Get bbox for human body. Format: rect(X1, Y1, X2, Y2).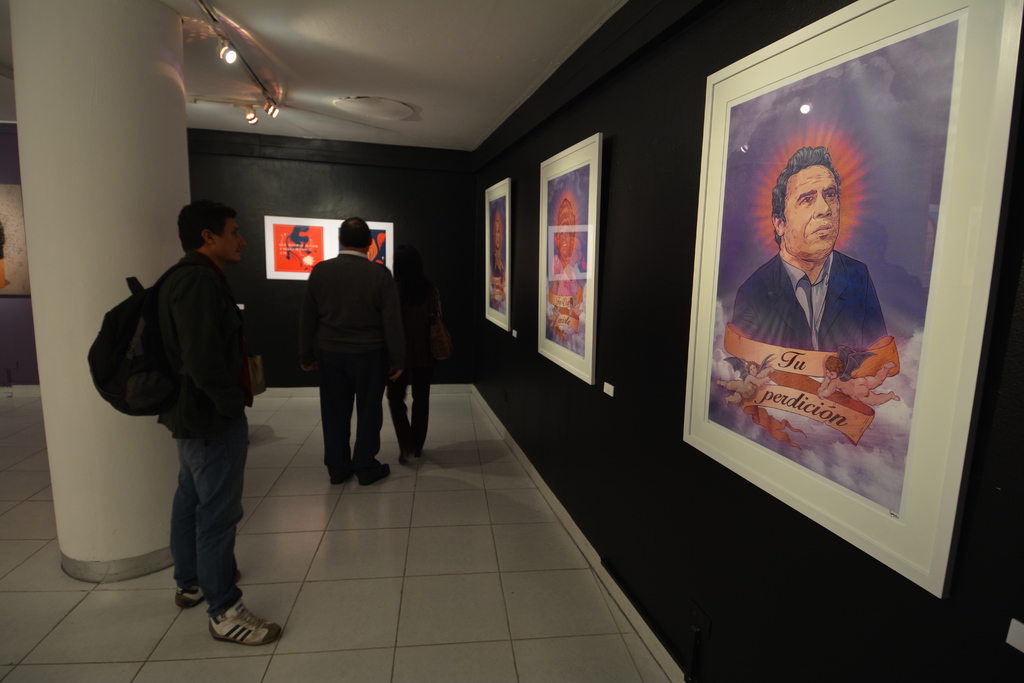
rect(90, 175, 259, 629).
